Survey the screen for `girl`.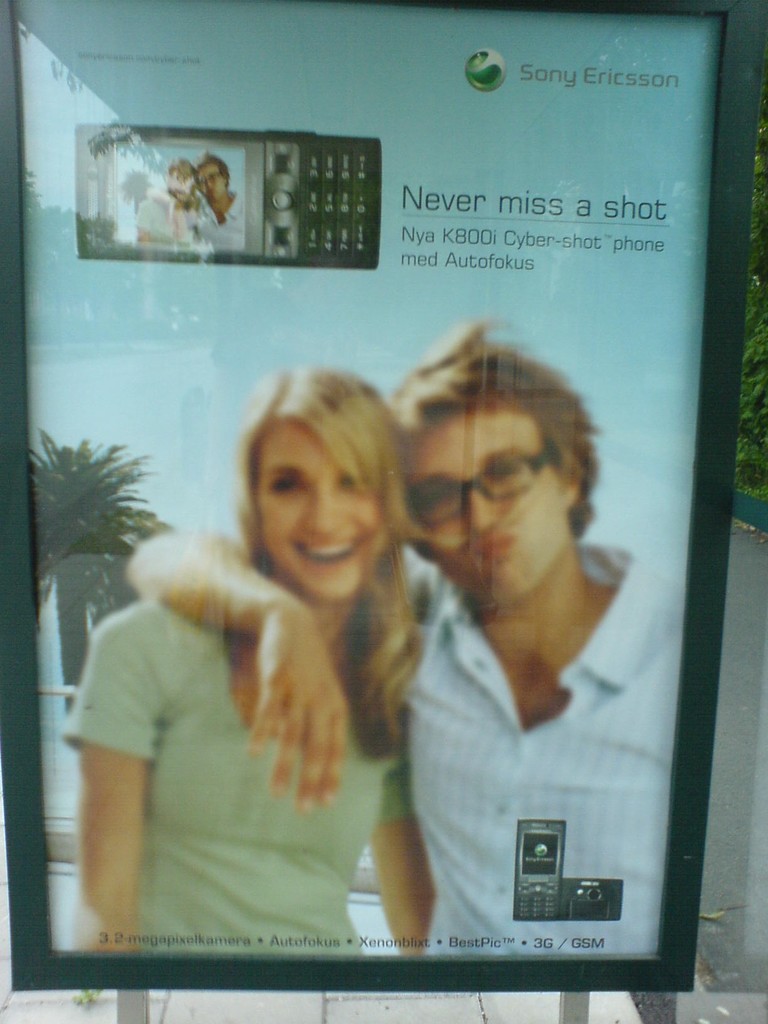
Survey found: left=54, top=362, right=439, bottom=962.
